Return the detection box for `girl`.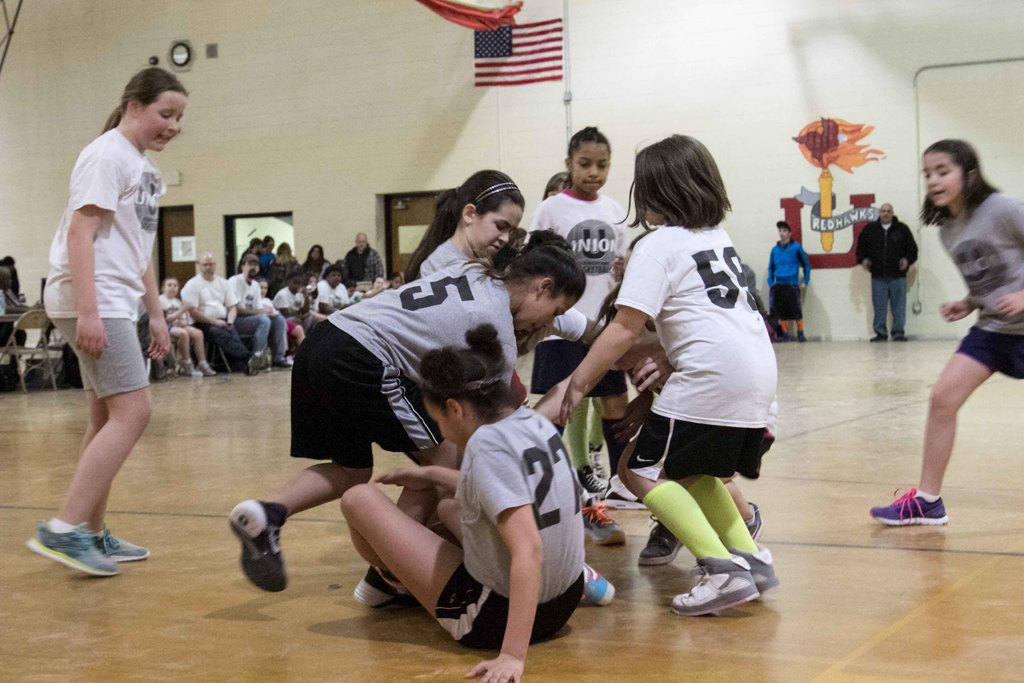
l=555, t=132, r=773, b=616.
